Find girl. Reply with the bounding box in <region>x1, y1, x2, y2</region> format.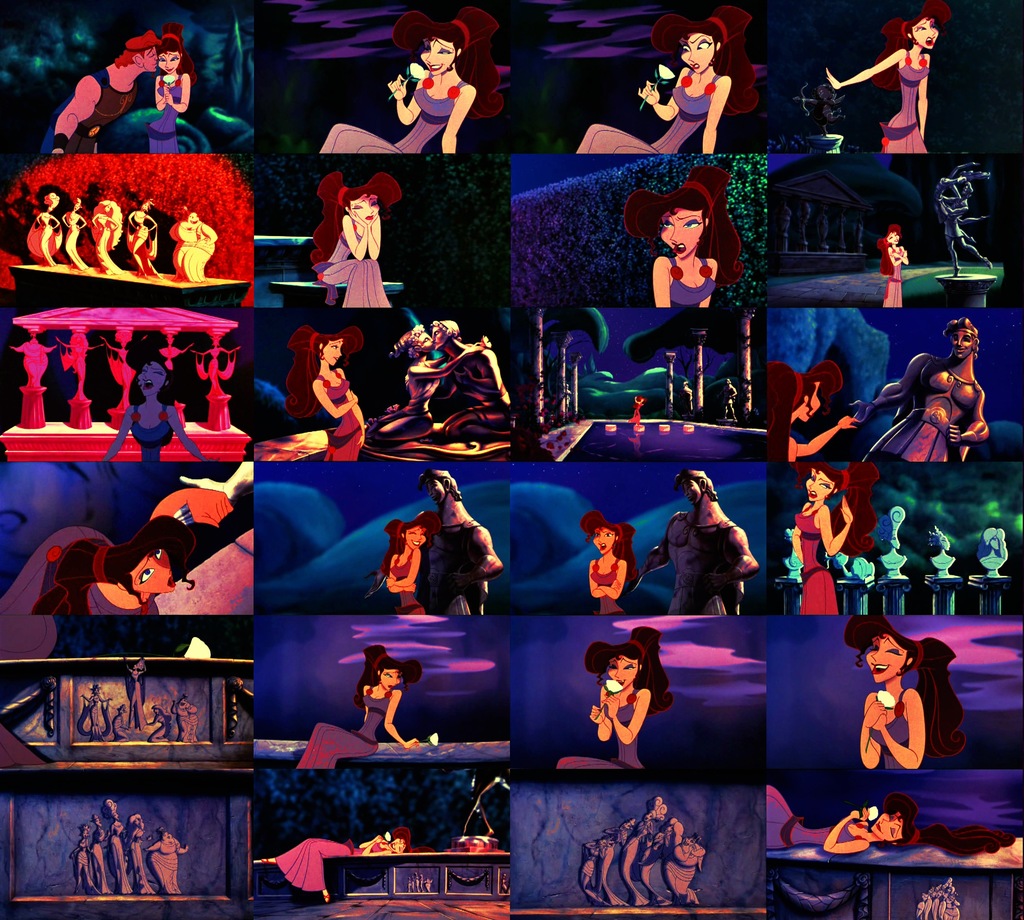
<region>316, 12, 506, 153</region>.
